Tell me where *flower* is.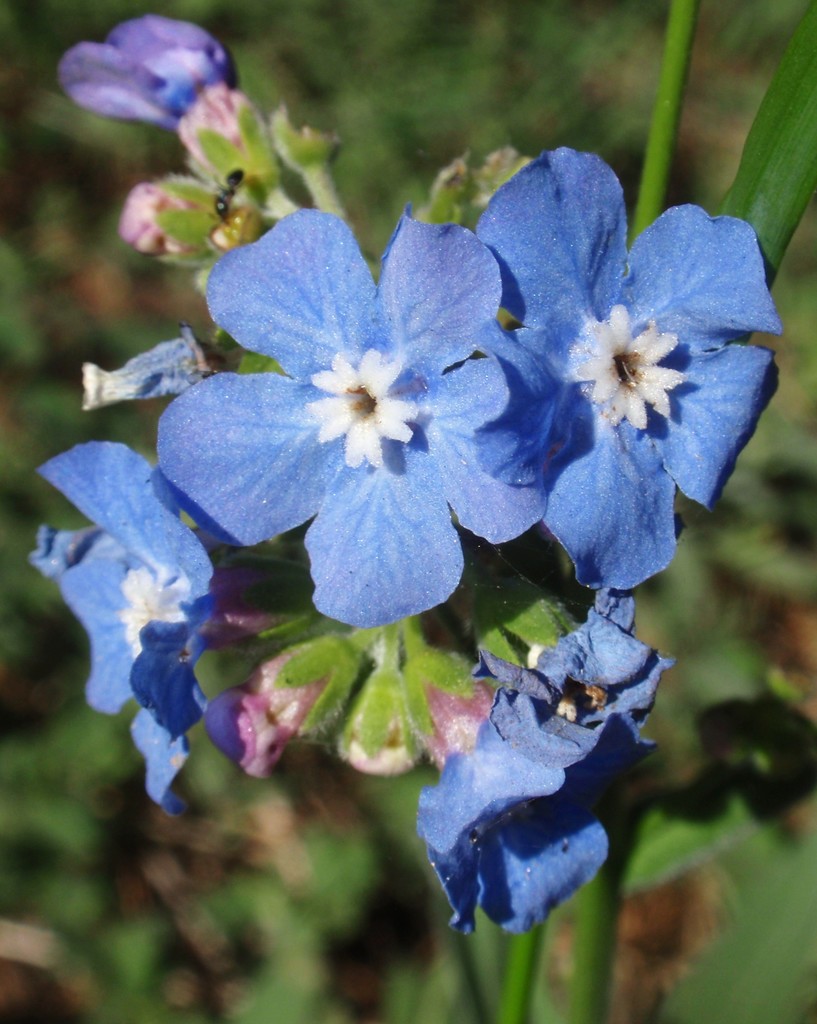
*flower* is at detection(58, 11, 243, 133).
